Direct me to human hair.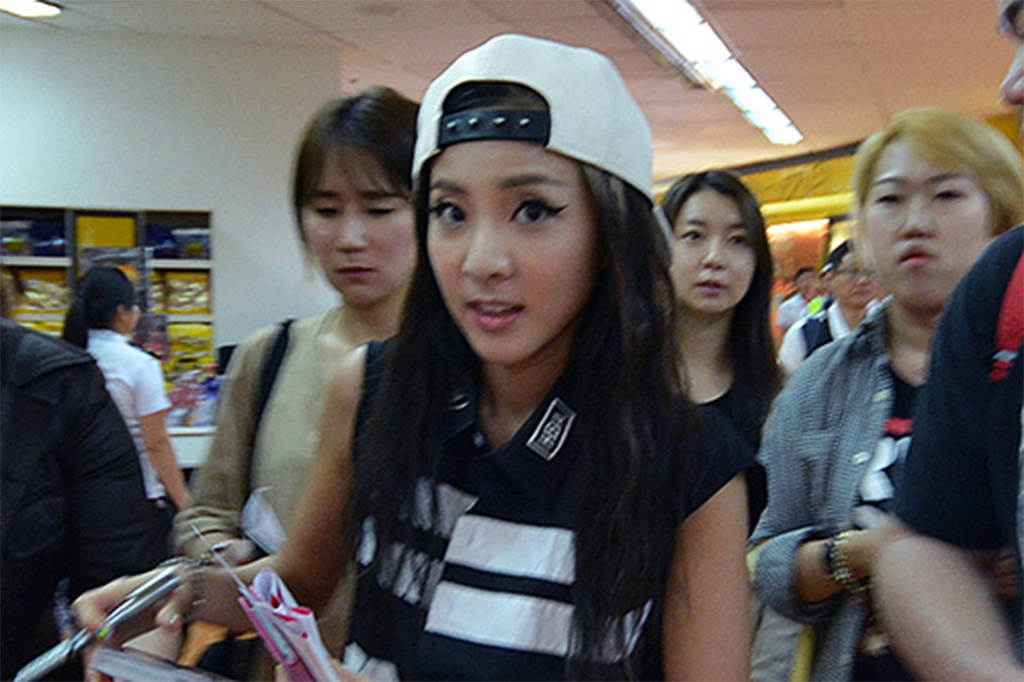
Direction: 849, 110, 1023, 288.
